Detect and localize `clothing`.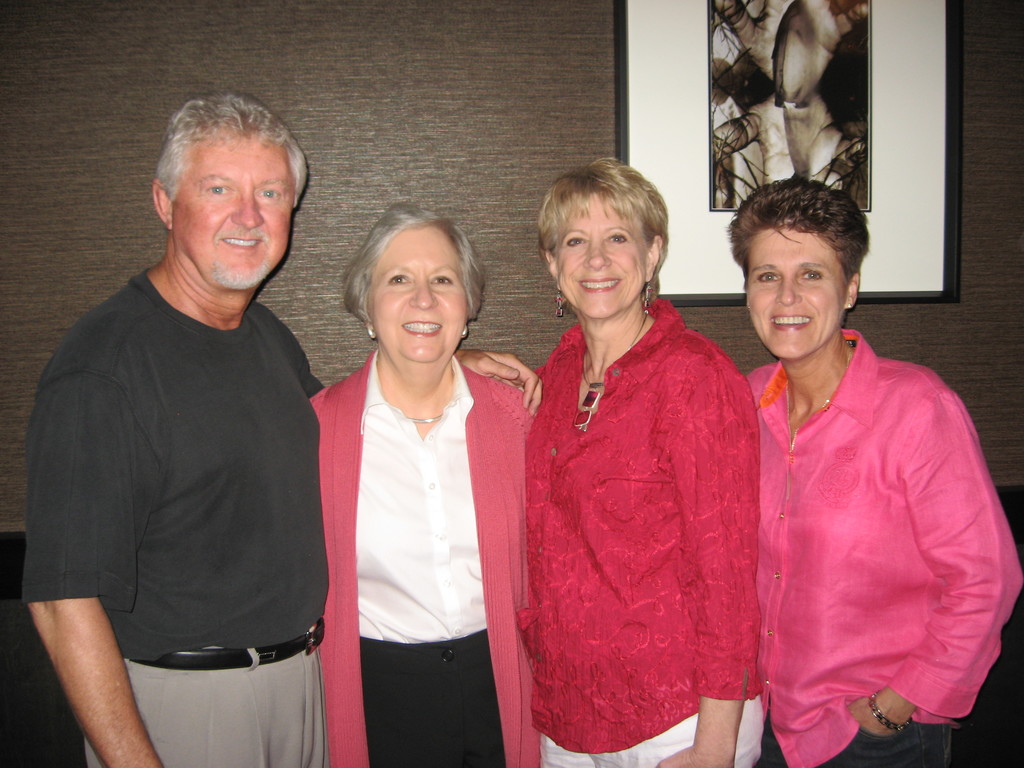
Localized at bbox(746, 327, 1023, 767).
